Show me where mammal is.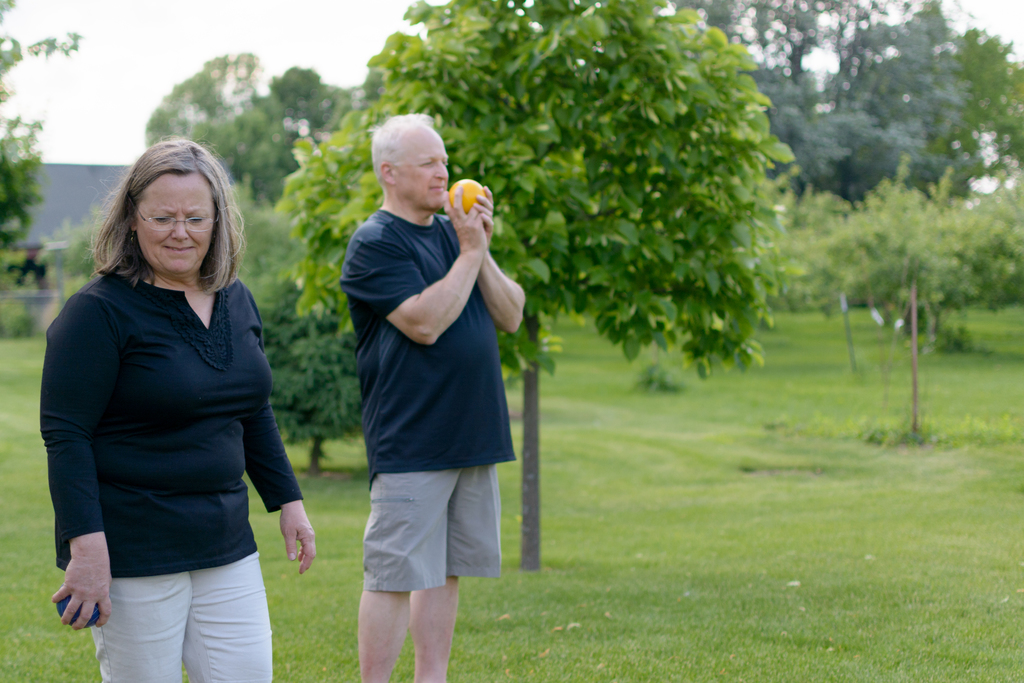
mammal is at <box>1,119,332,682</box>.
